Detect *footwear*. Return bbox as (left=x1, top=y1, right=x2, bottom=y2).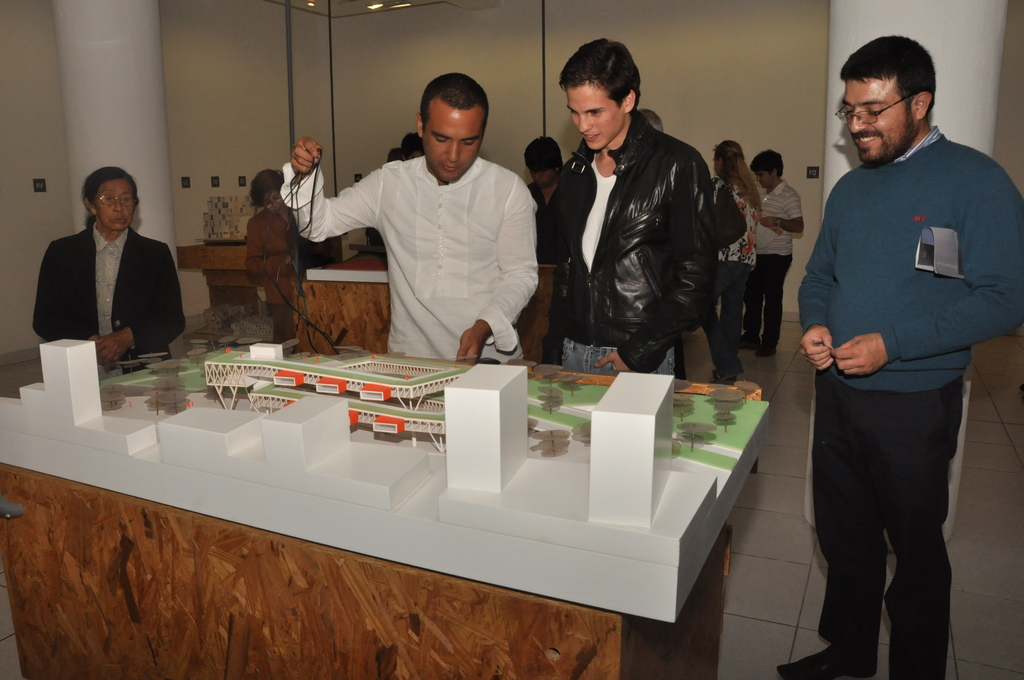
(left=739, top=330, right=767, bottom=348).
